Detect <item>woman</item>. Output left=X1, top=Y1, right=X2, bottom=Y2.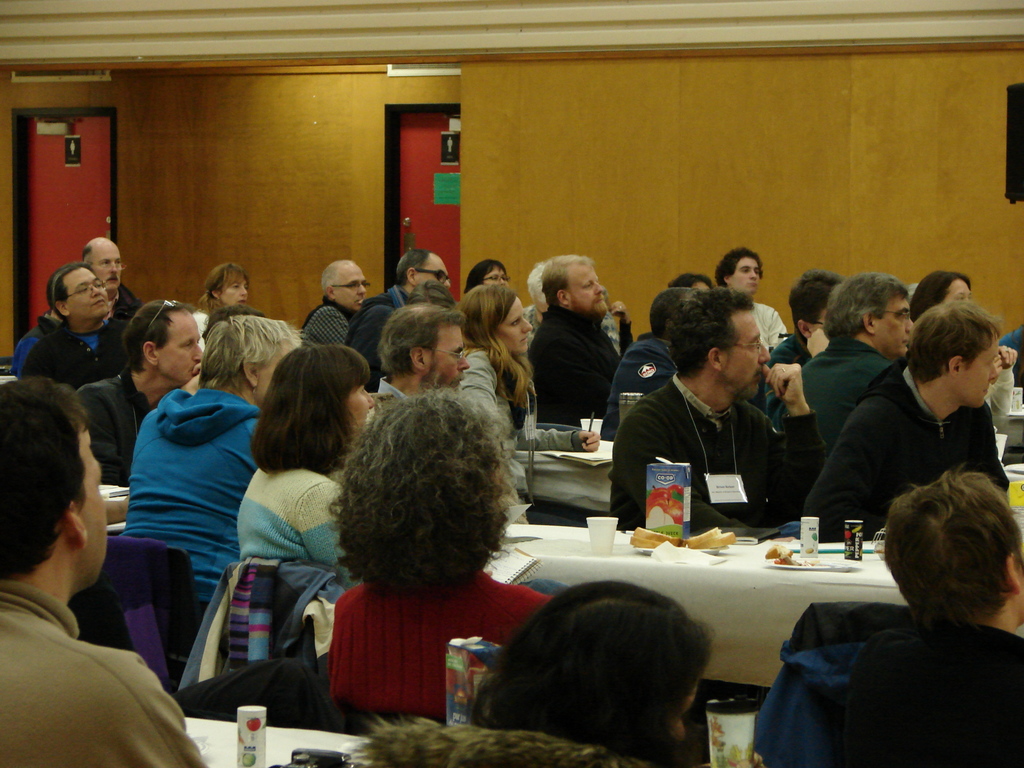
left=354, top=574, right=717, bottom=767.
